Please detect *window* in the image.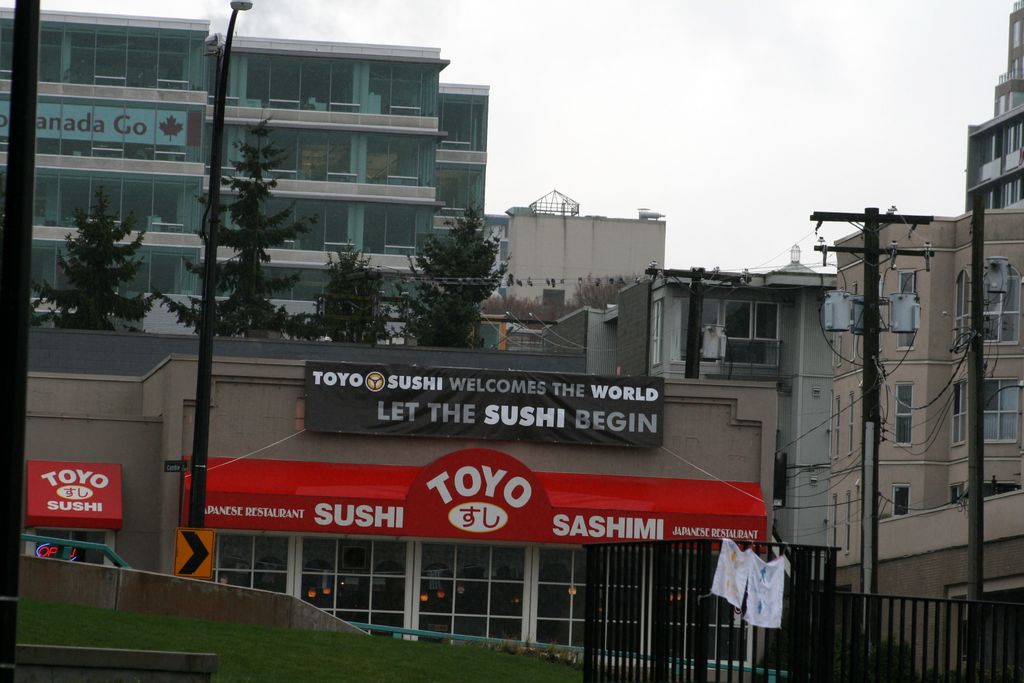
bbox(829, 333, 835, 366).
